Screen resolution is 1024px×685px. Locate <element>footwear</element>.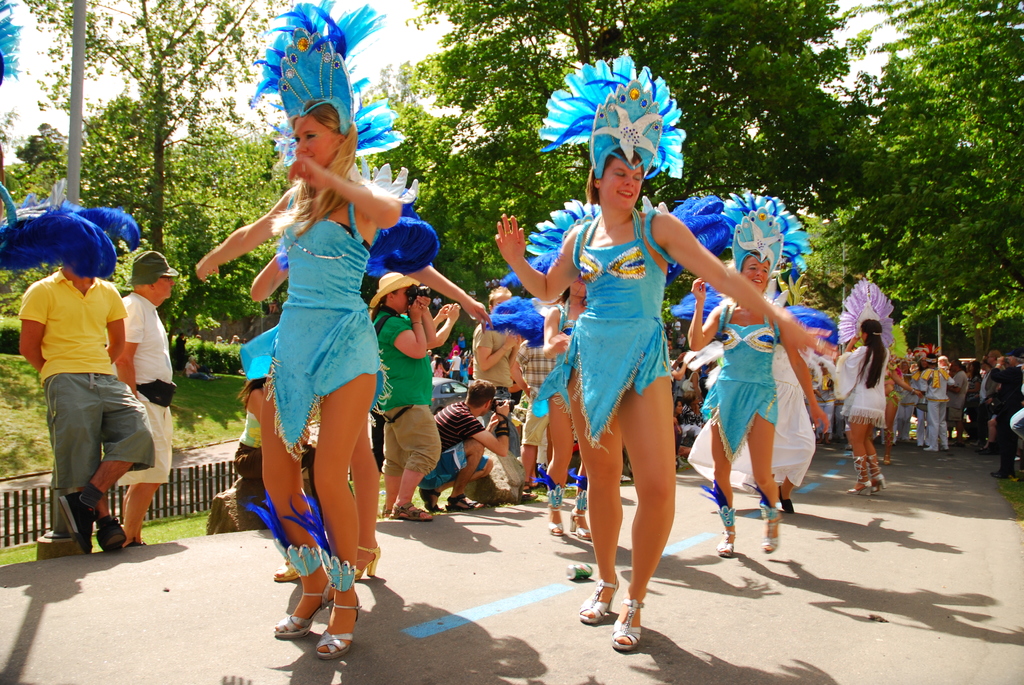
l=60, t=486, r=94, b=546.
